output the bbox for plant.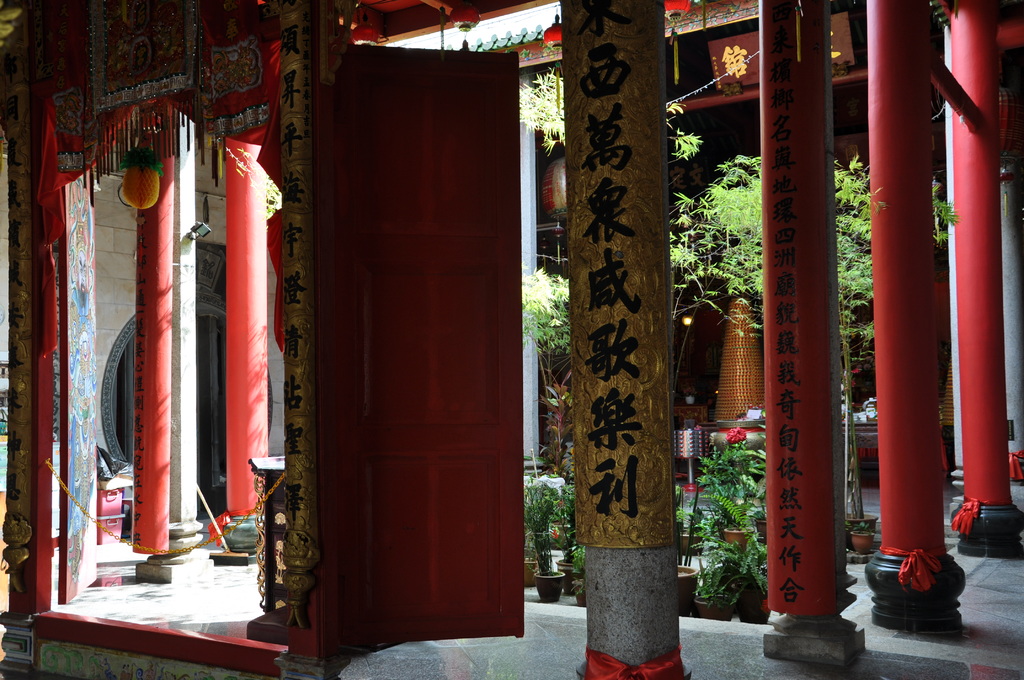
<bbox>552, 482, 580, 591</bbox>.
